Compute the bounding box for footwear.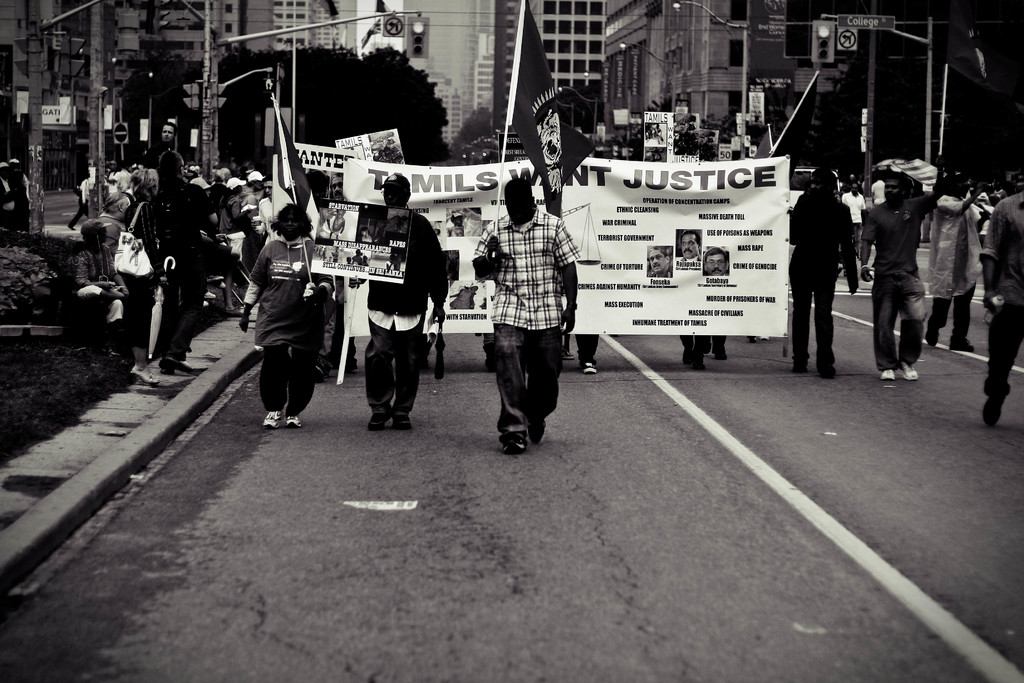
select_region(899, 360, 911, 381).
